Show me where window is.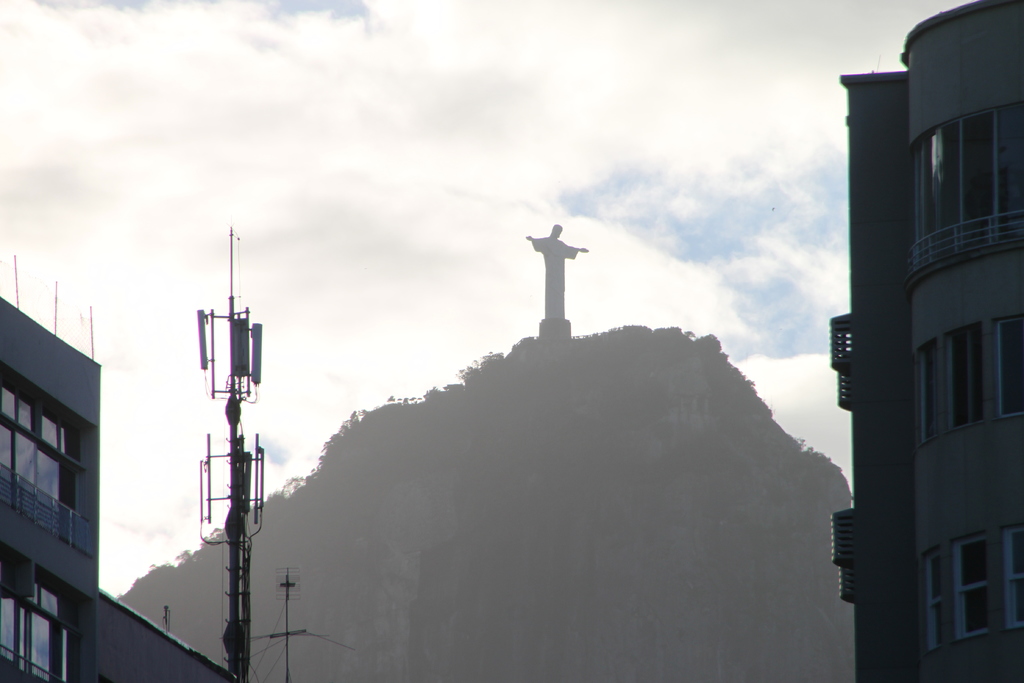
window is at (left=948, top=532, right=990, bottom=638).
